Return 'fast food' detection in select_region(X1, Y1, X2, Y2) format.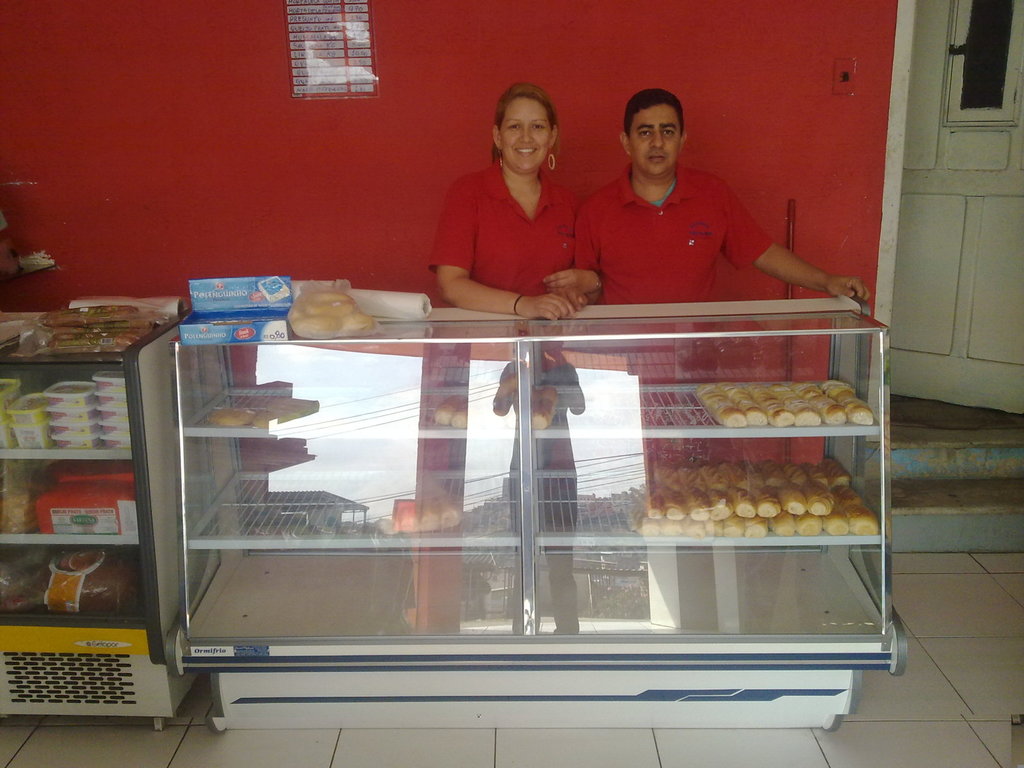
select_region(728, 386, 752, 399).
